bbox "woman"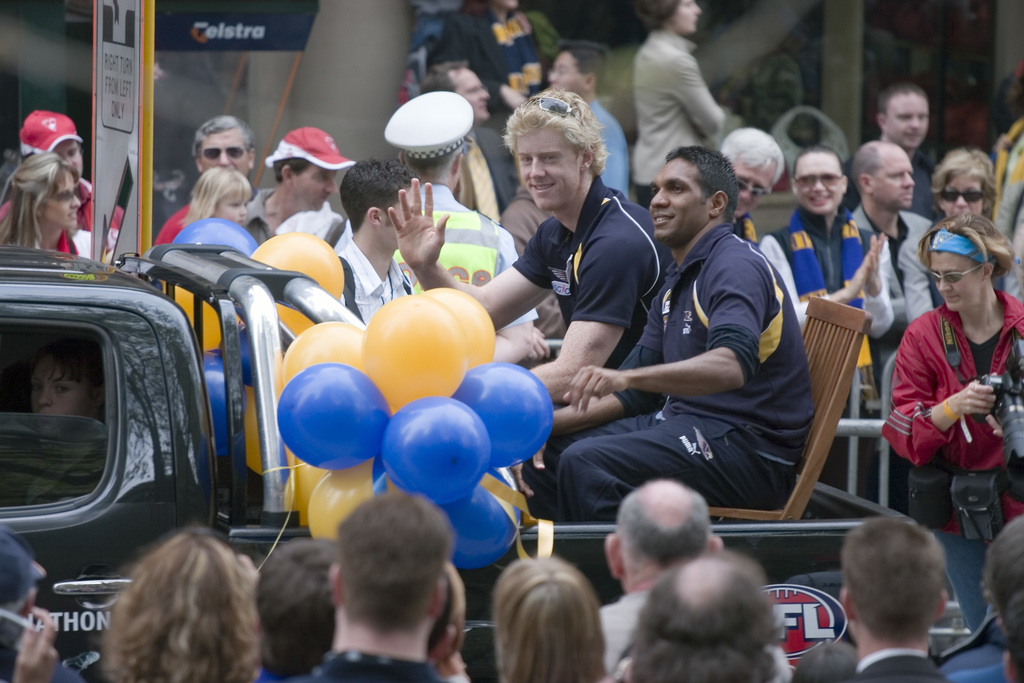
left=101, top=533, right=251, bottom=682
